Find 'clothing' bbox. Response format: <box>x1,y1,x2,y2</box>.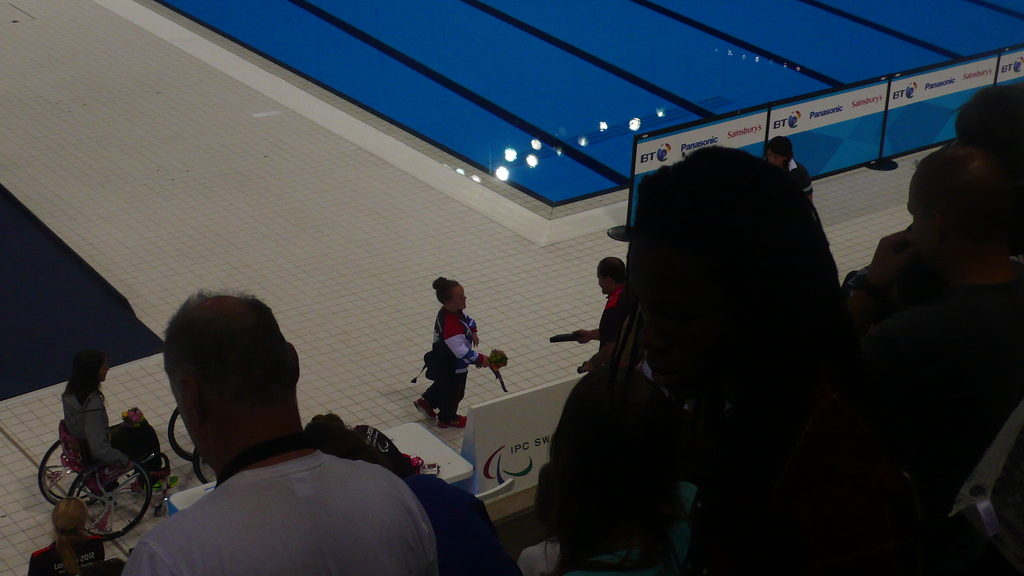
<box>885,246,1023,474</box>.
